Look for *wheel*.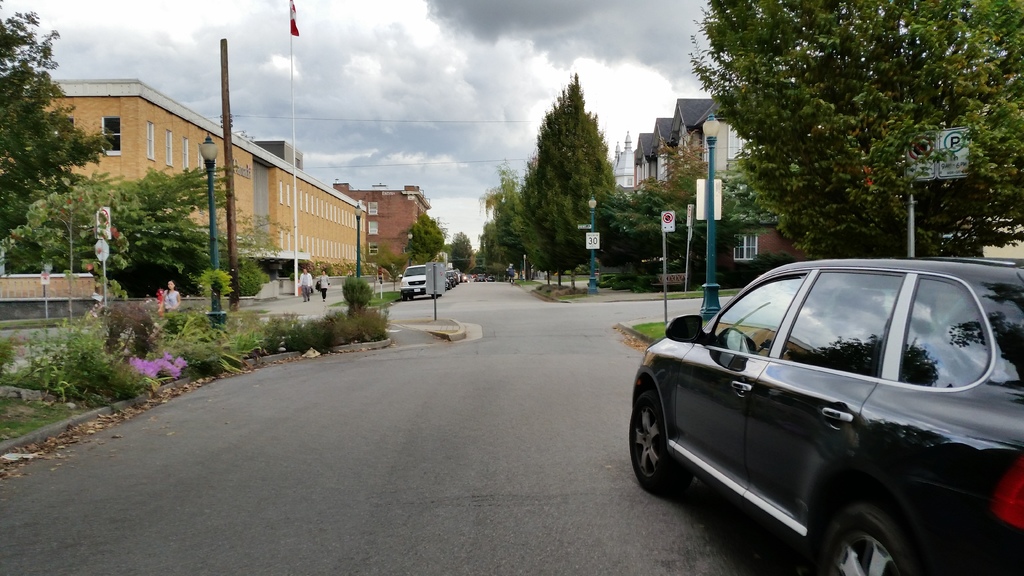
Found: bbox=[630, 378, 681, 493].
